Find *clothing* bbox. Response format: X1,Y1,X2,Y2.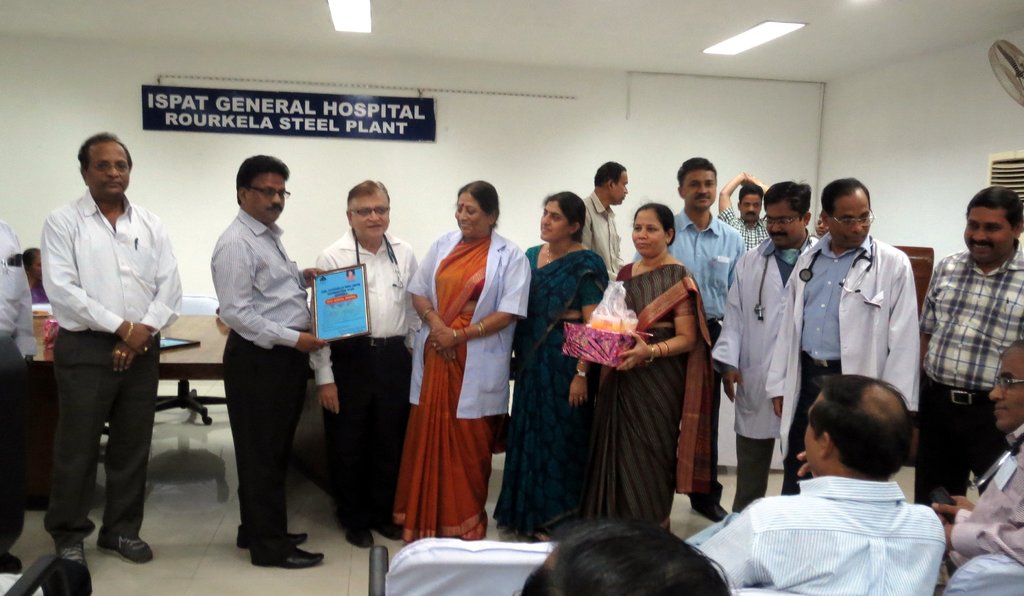
714,229,824,436.
